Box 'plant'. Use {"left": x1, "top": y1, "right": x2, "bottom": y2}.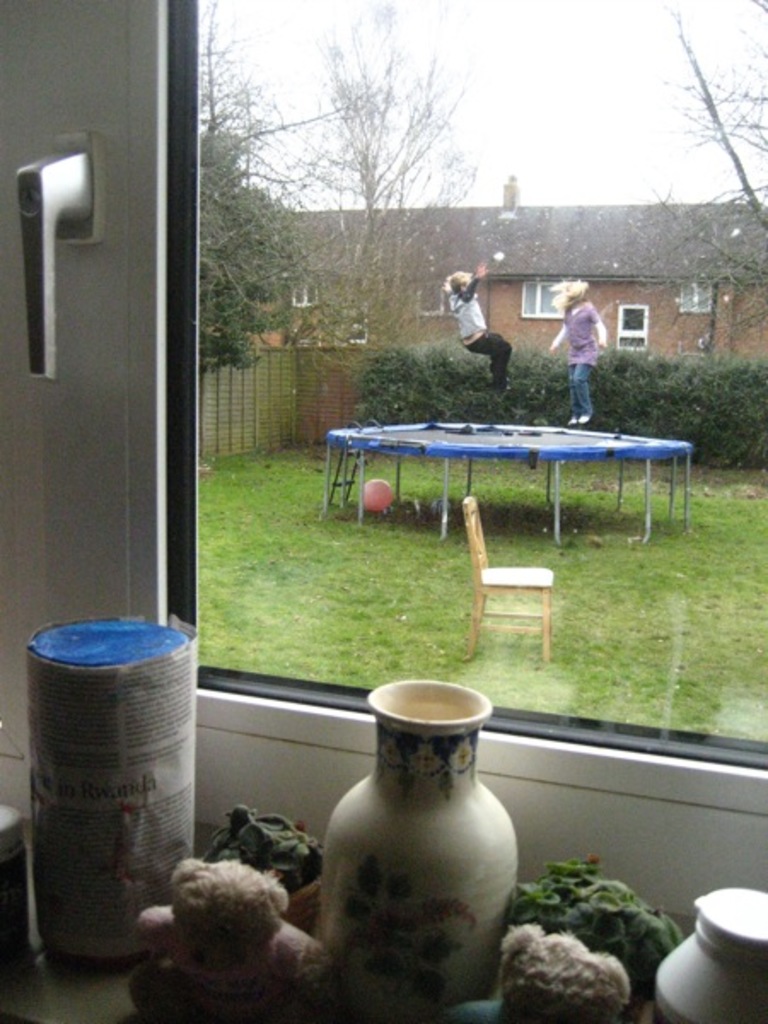
{"left": 509, "top": 855, "right": 689, "bottom": 1019}.
